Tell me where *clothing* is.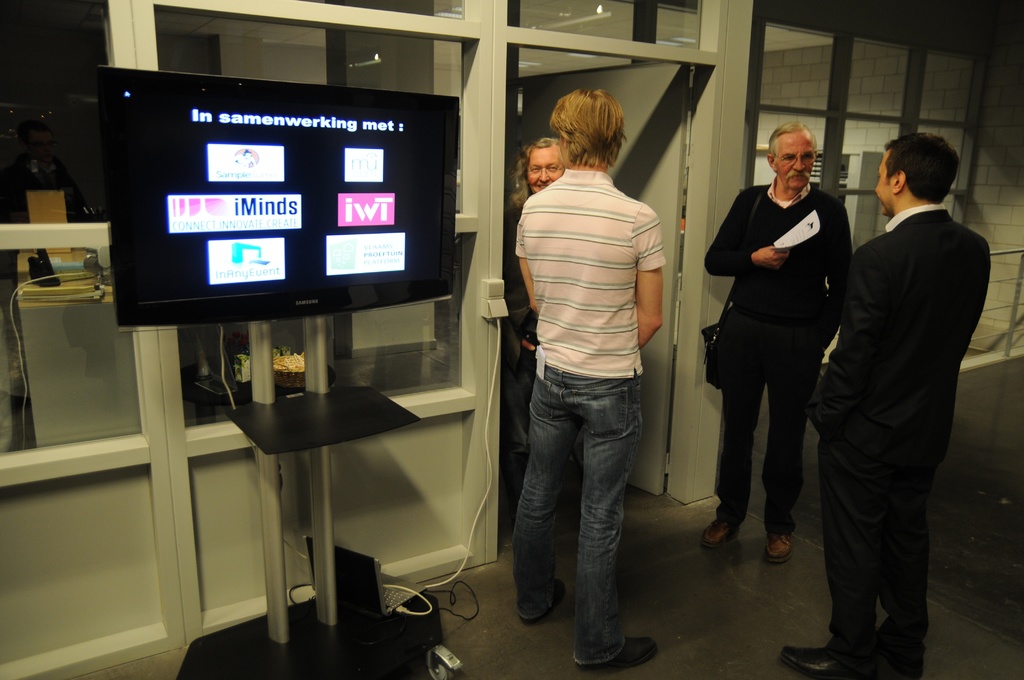
*clothing* is at [499, 161, 680, 679].
